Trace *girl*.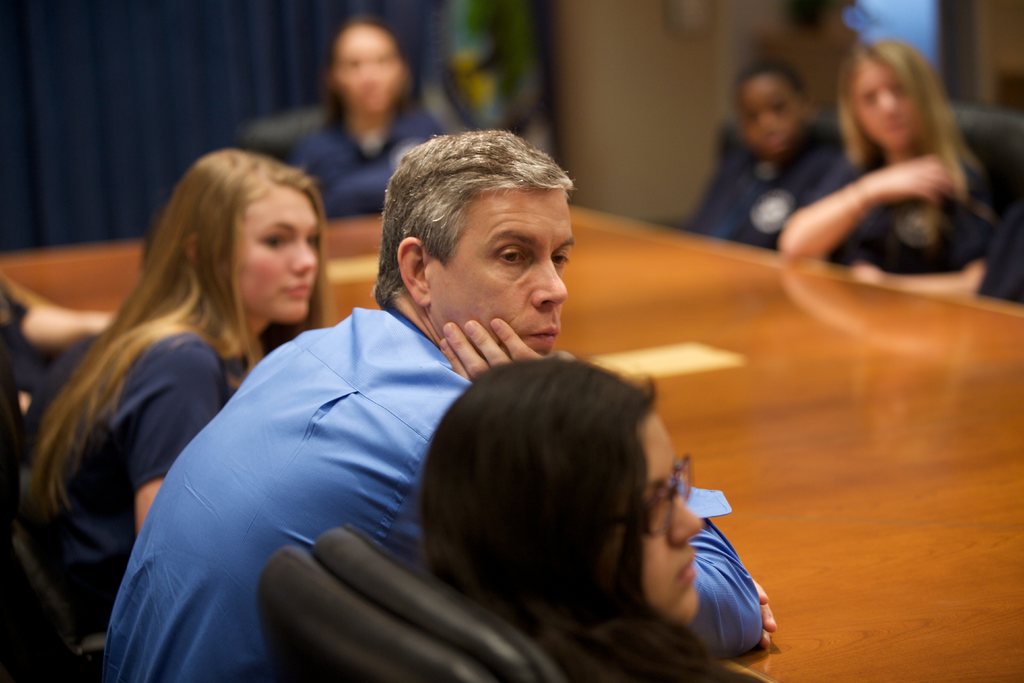
Traced to [8,138,335,630].
